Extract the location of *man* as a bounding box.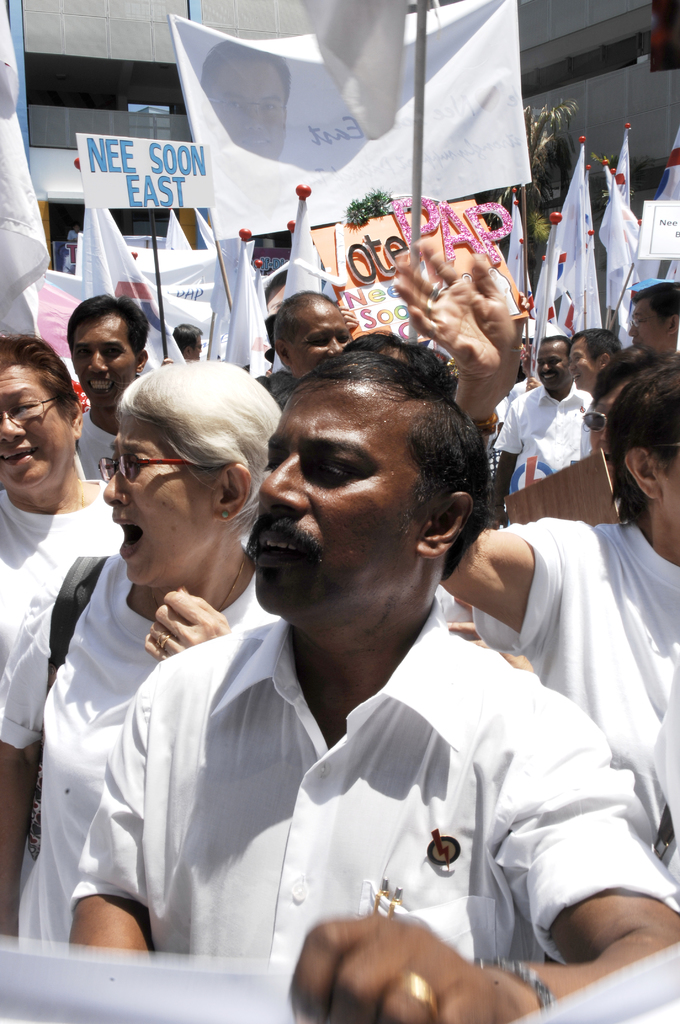
left=63, top=293, right=152, bottom=477.
